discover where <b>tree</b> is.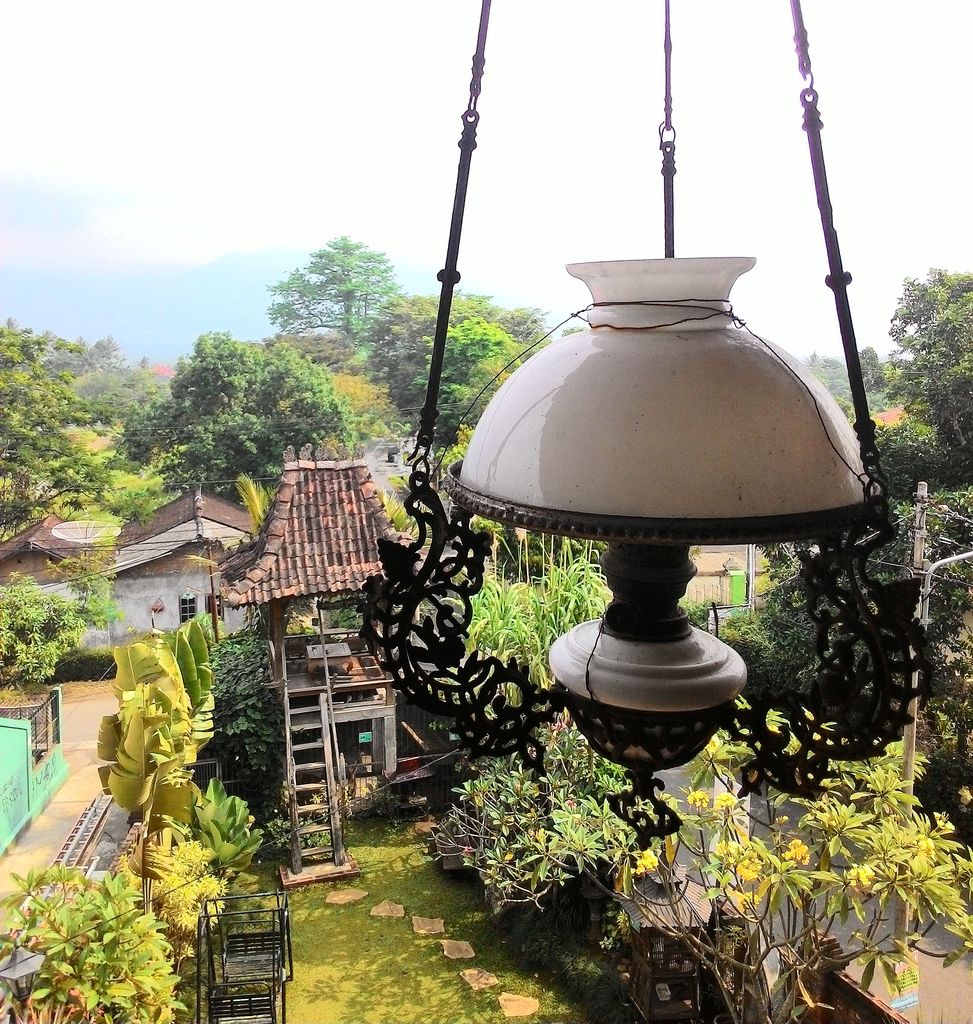
Discovered at bbox(0, 571, 109, 681).
